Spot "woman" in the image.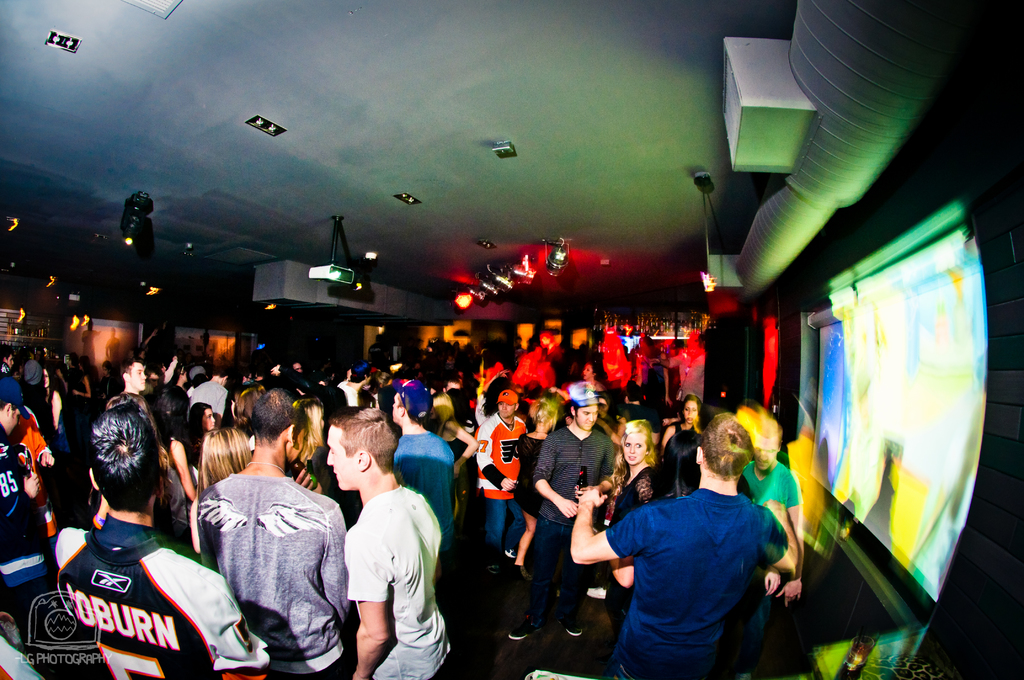
"woman" found at locate(189, 423, 252, 557).
